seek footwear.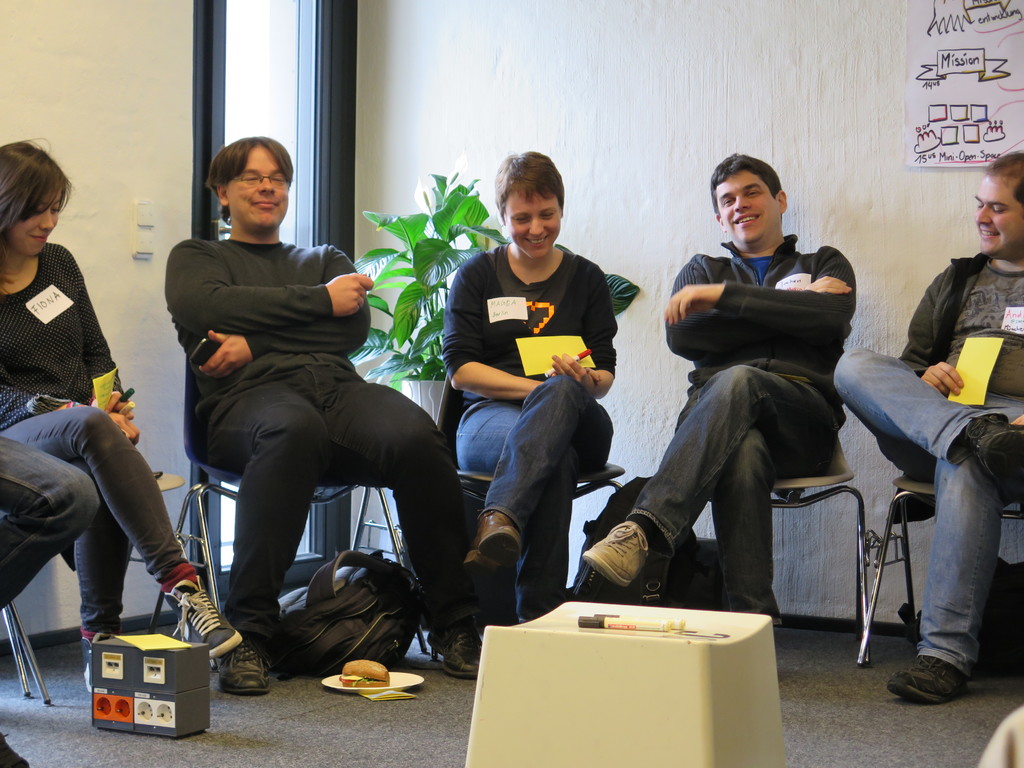
(left=216, top=636, right=276, bottom=696).
